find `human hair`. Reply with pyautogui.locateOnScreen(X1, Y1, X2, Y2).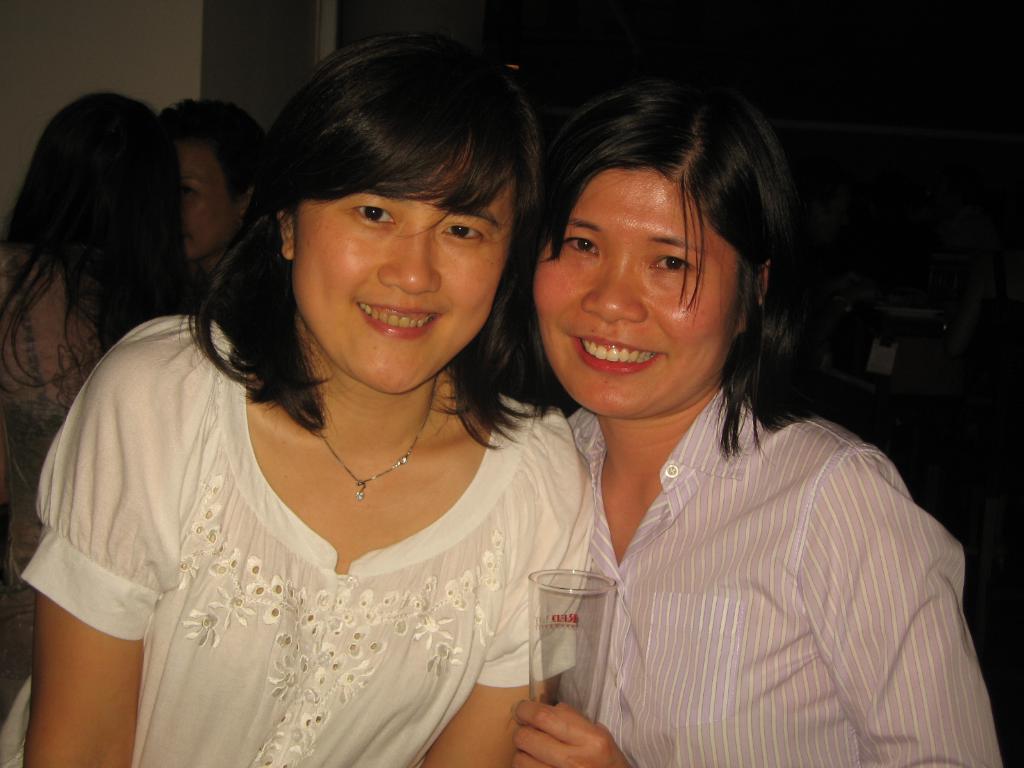
pyautogui.locateOnScreen(183, 19, 576, 457).
